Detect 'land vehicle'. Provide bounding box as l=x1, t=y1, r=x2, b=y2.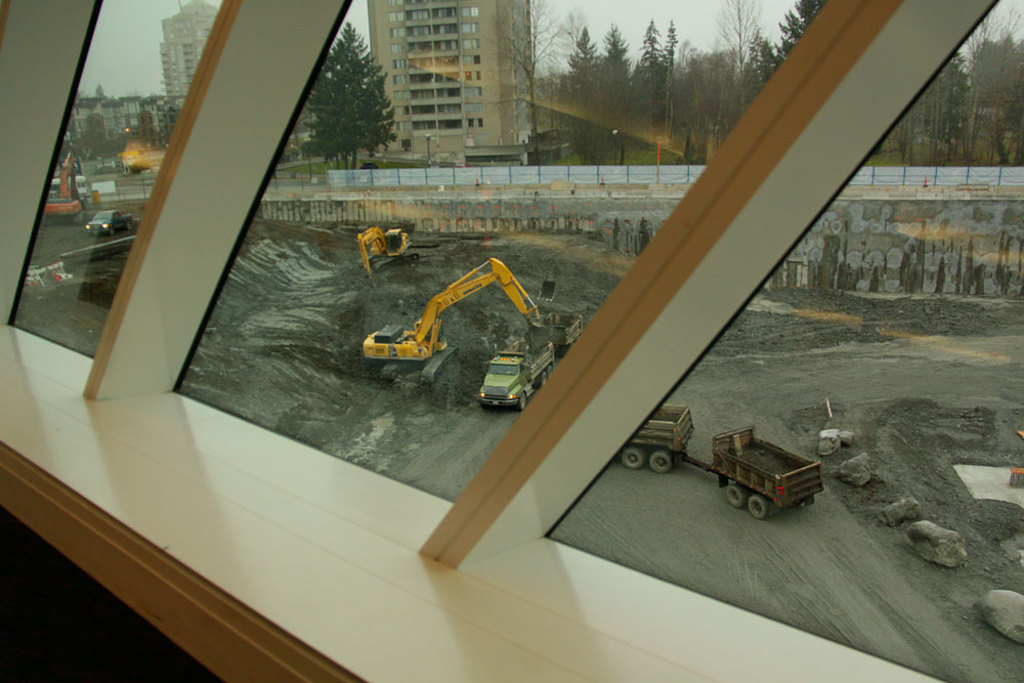
l=51, t=176, r=91, b=199.
